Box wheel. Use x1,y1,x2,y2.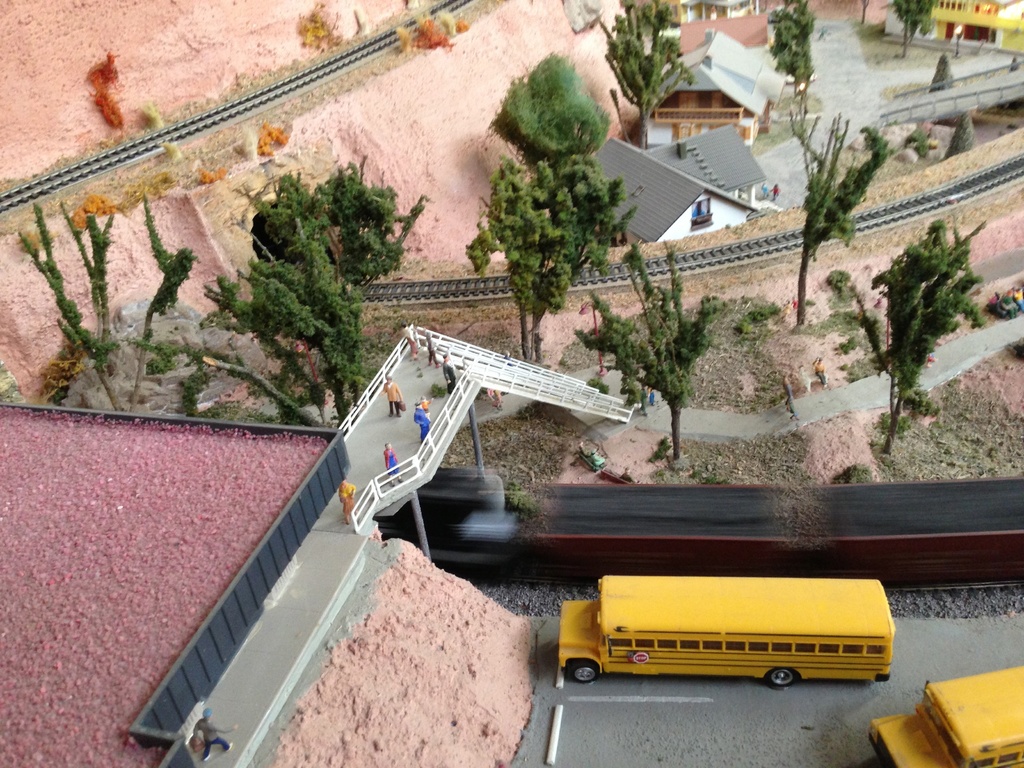
571,664,593,688.
